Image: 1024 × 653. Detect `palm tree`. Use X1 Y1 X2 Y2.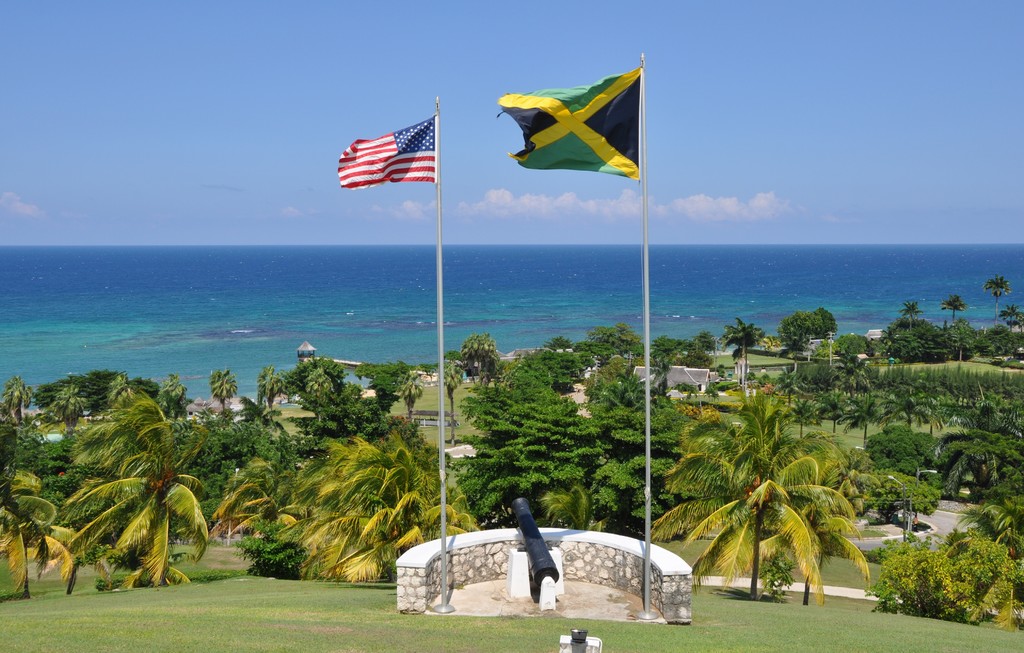
638 349 852 609.
